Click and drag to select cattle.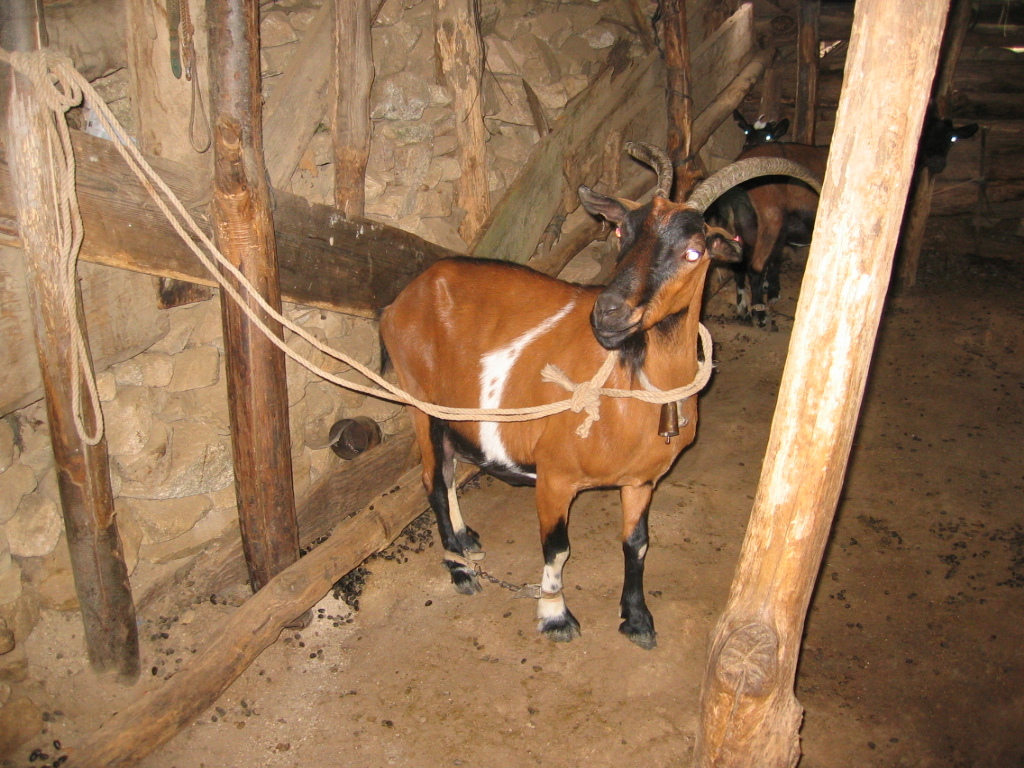
Selection: left=382, top=161, right=821, bottom=653.
